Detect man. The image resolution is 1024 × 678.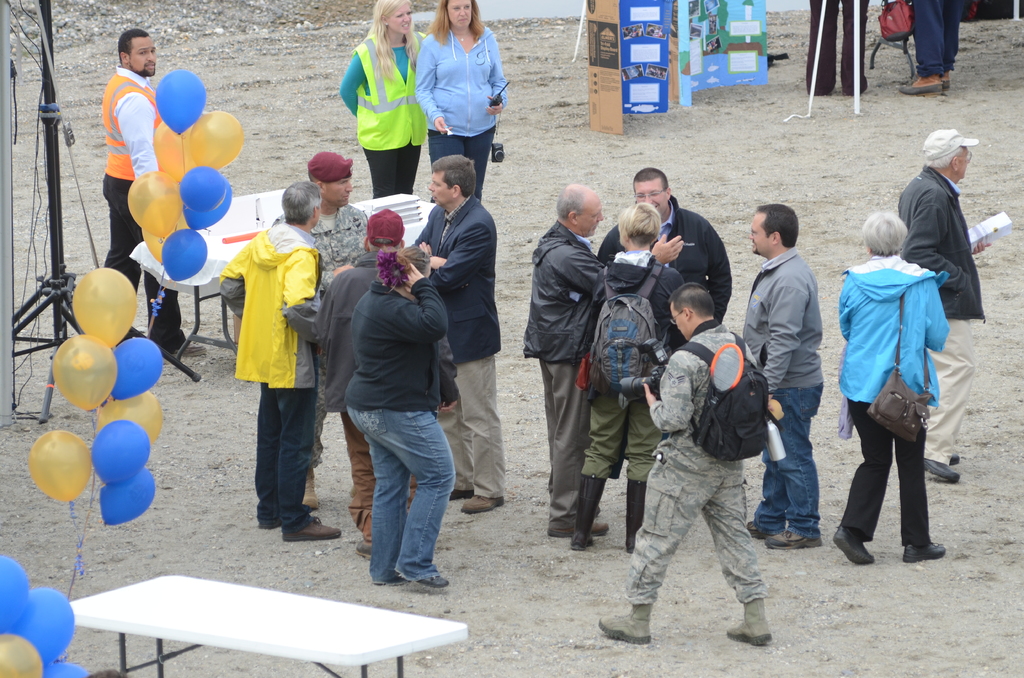
{"left": 105, "top": 25, "right": 203, "bottom": 358}.
